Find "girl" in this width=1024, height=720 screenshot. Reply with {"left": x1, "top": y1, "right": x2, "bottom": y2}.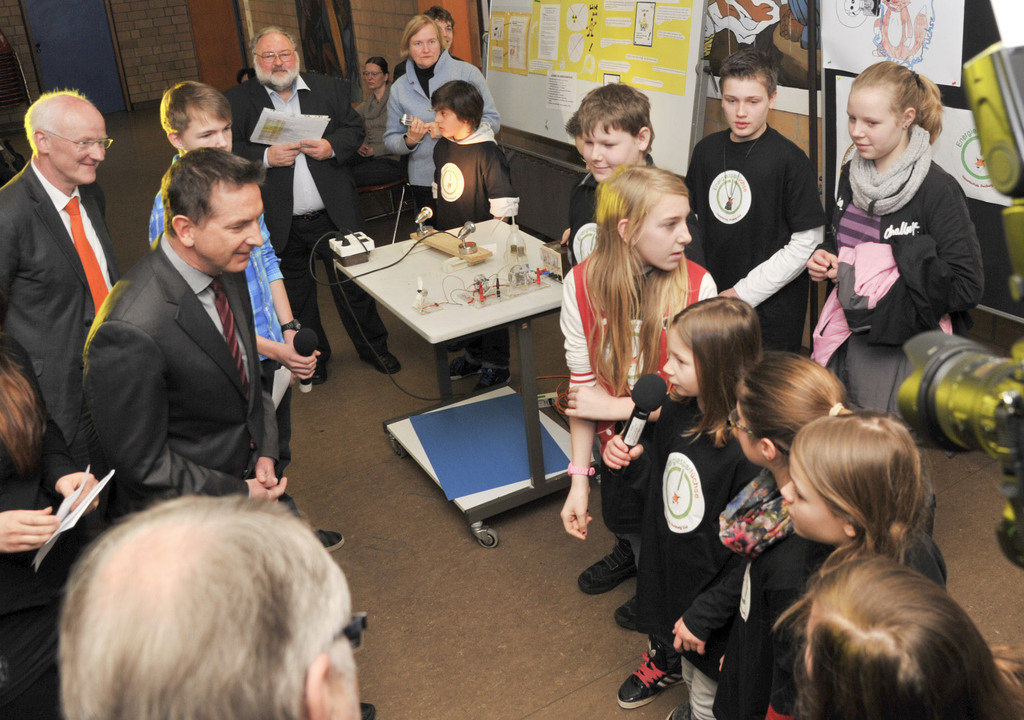
{"left": 769, "top": 553, "right": 1023, "bottom": 719}.
